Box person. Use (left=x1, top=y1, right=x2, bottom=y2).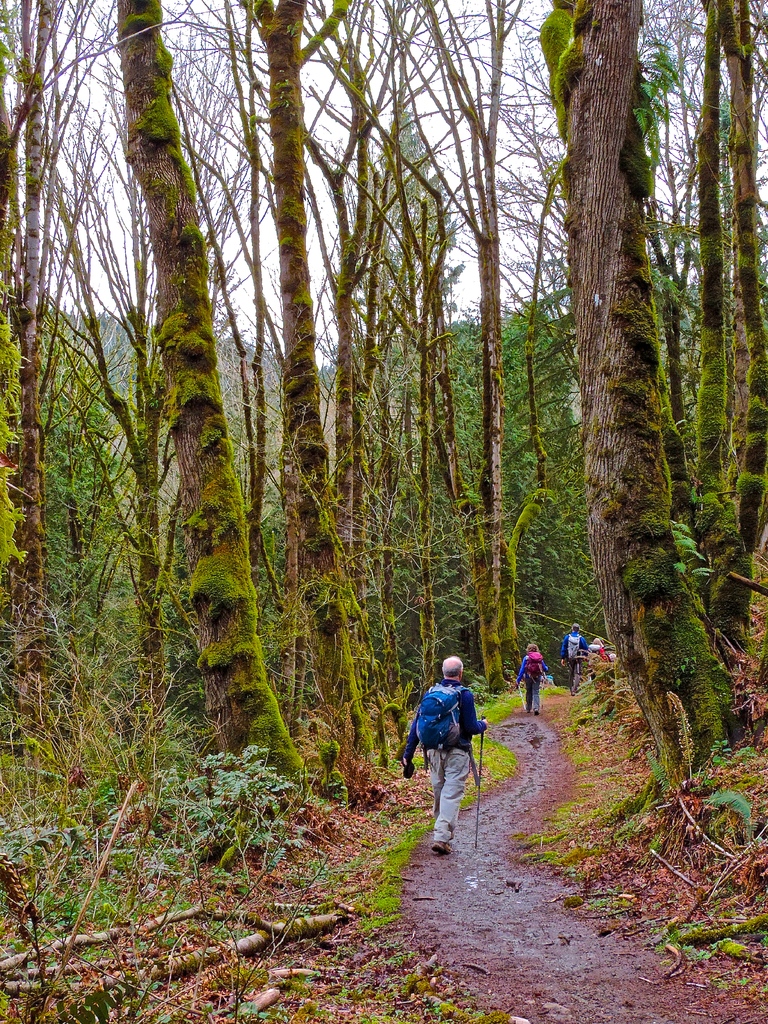
(left=584, top=636, right=615, bottom=691).
